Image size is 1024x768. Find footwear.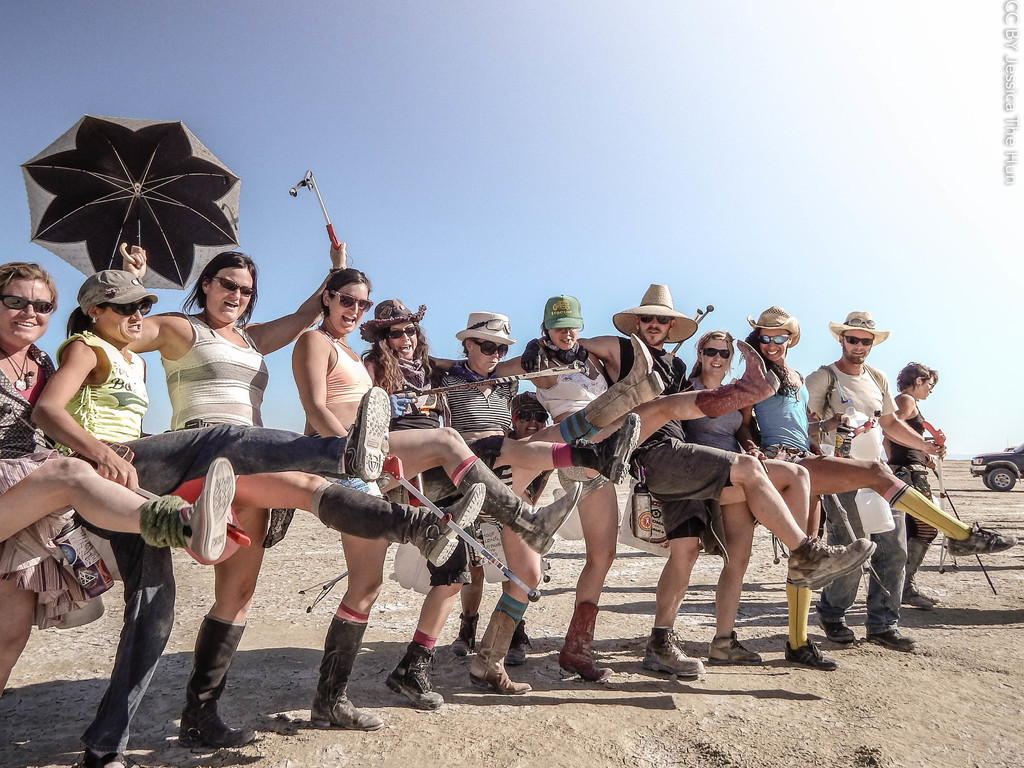
Rect(709, 636, 762, 664).
